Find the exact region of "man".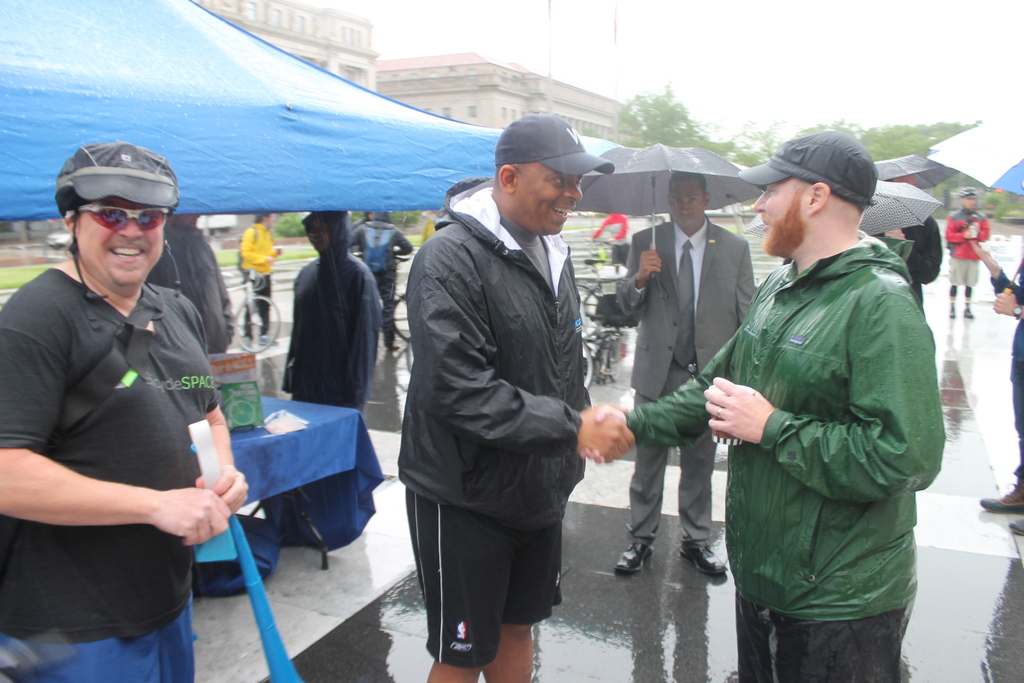
Exact region: (left=577, top=128, right=948, bottom=682).
